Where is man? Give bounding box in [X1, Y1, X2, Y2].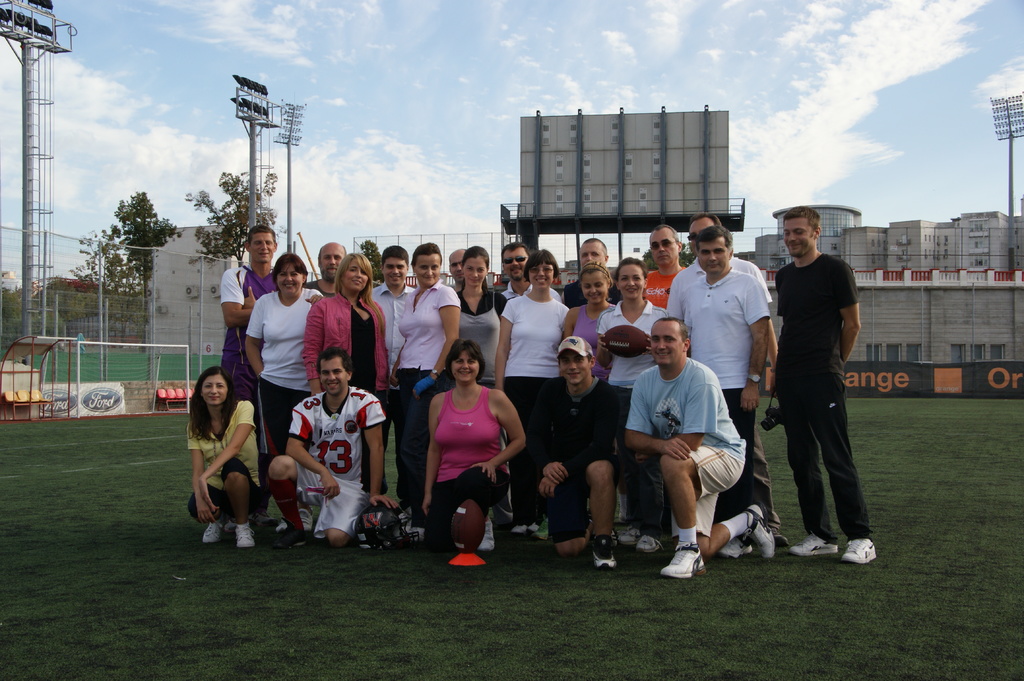
[627, 317, 771, 579].
